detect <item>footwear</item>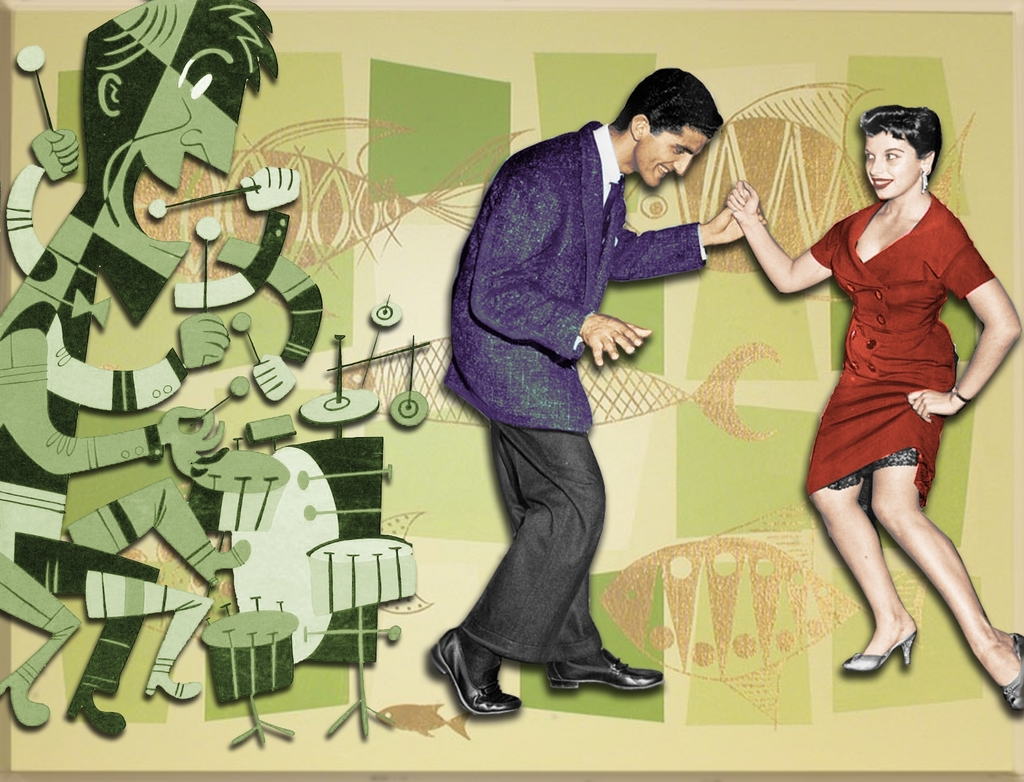
region(546, 636, 664, 692)
